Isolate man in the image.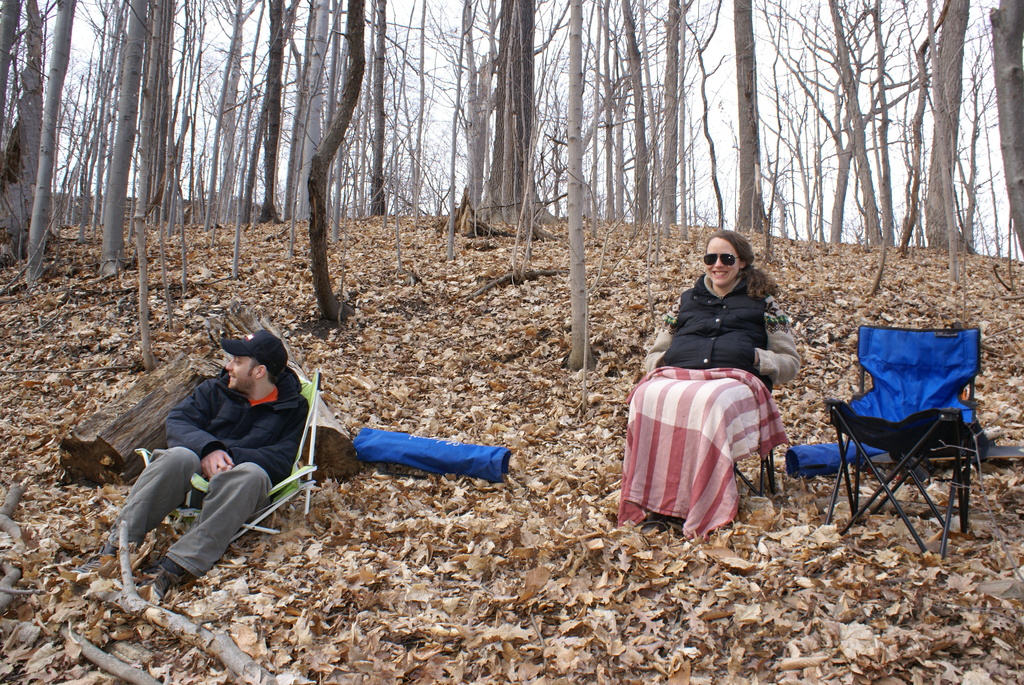
Isolated region: [x1=111, y1=327, x2=330, y2=590].
